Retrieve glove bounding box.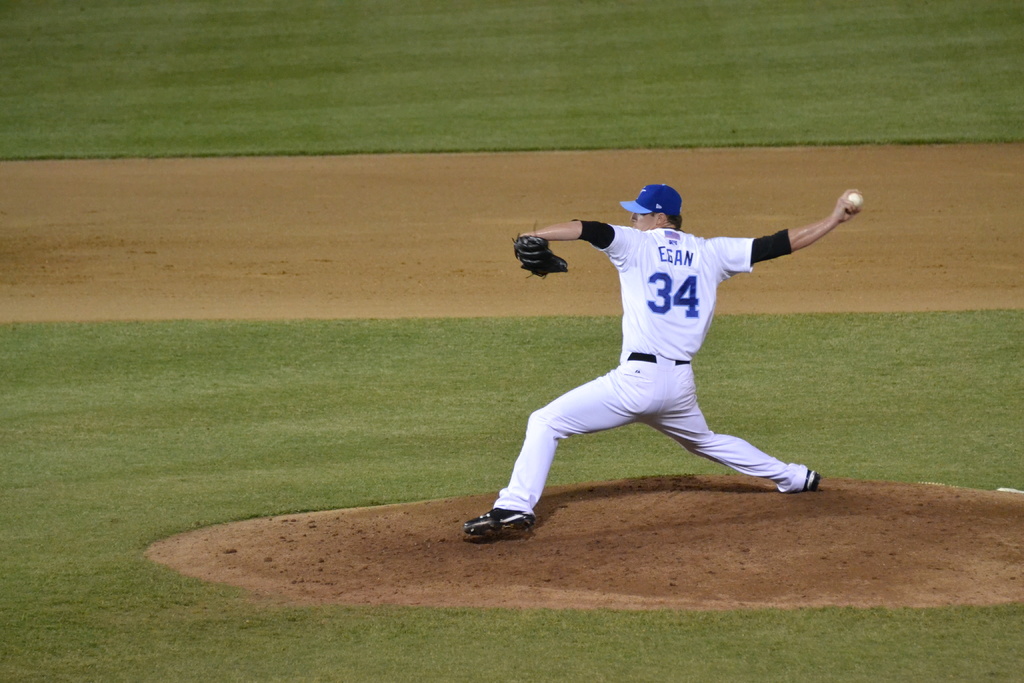
Bounding box: [left=512, top=220, right=570, bottom=281].
